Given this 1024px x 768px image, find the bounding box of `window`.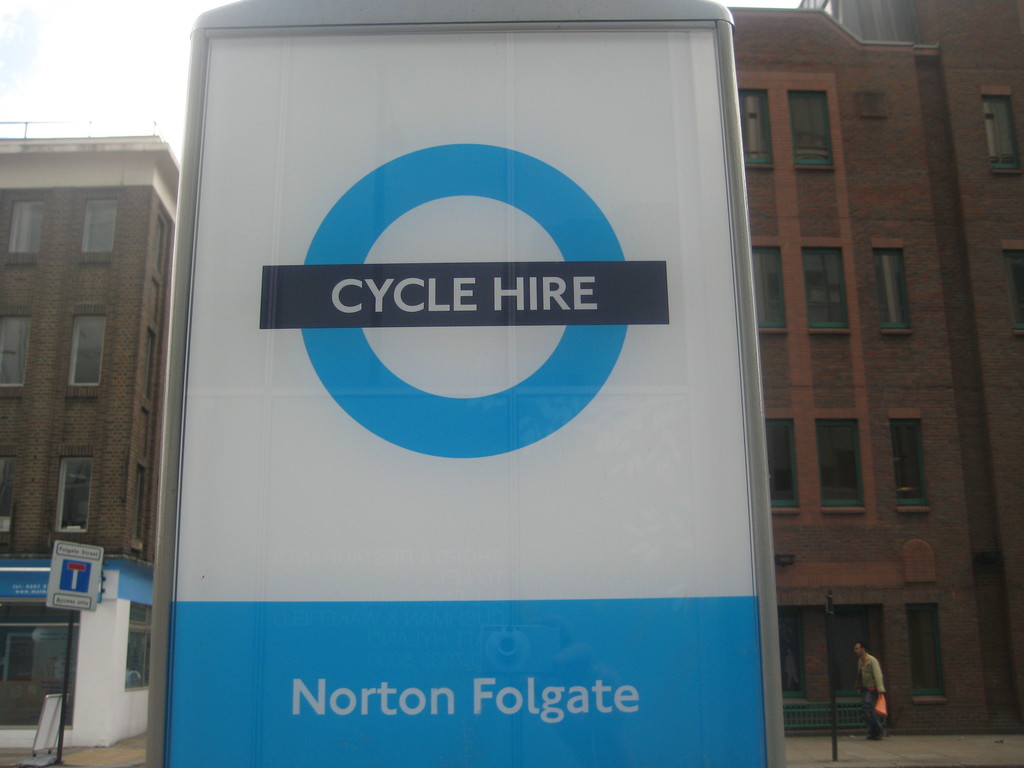
769, 414, 804, 509.
